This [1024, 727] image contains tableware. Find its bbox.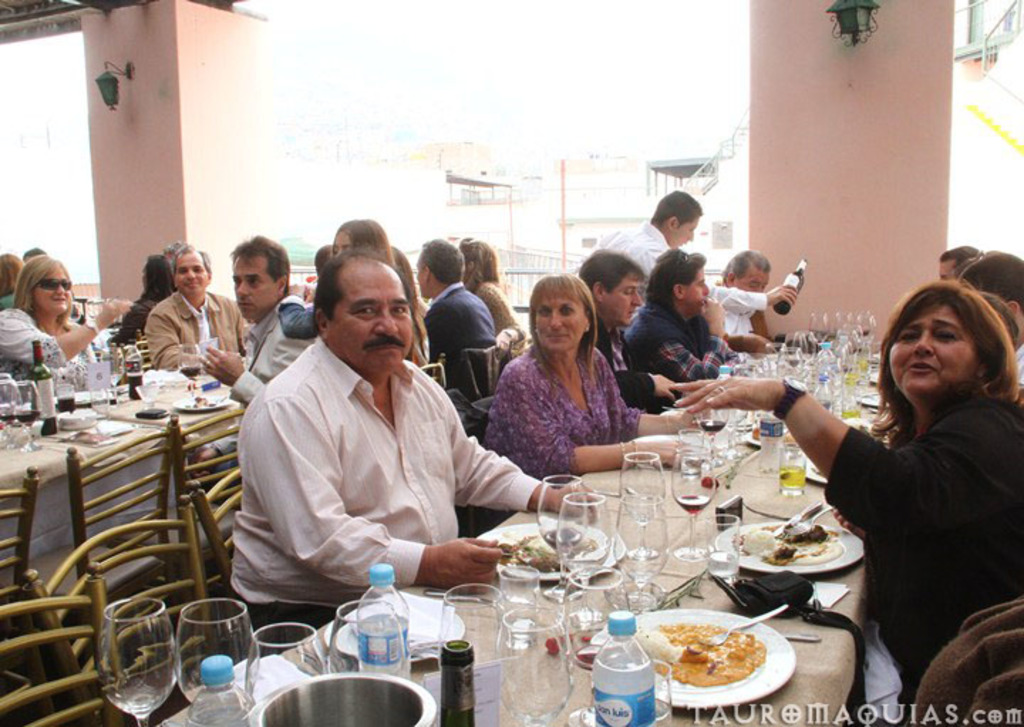
BBox(334, 600, 464, 657).
